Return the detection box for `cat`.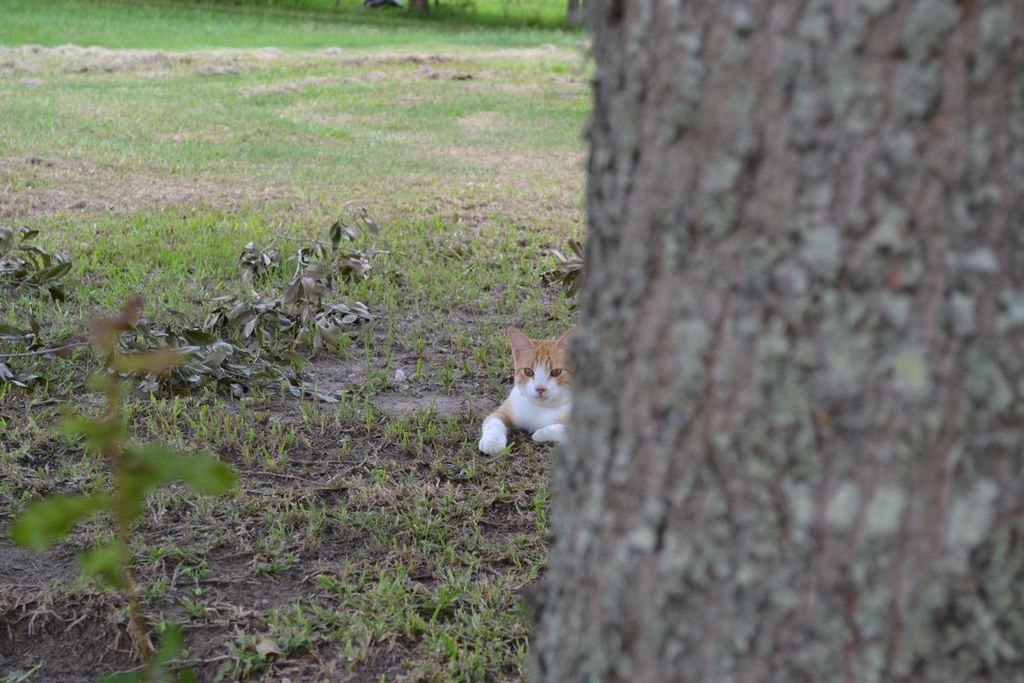
<region>474, 330, 576, 457</region>.
